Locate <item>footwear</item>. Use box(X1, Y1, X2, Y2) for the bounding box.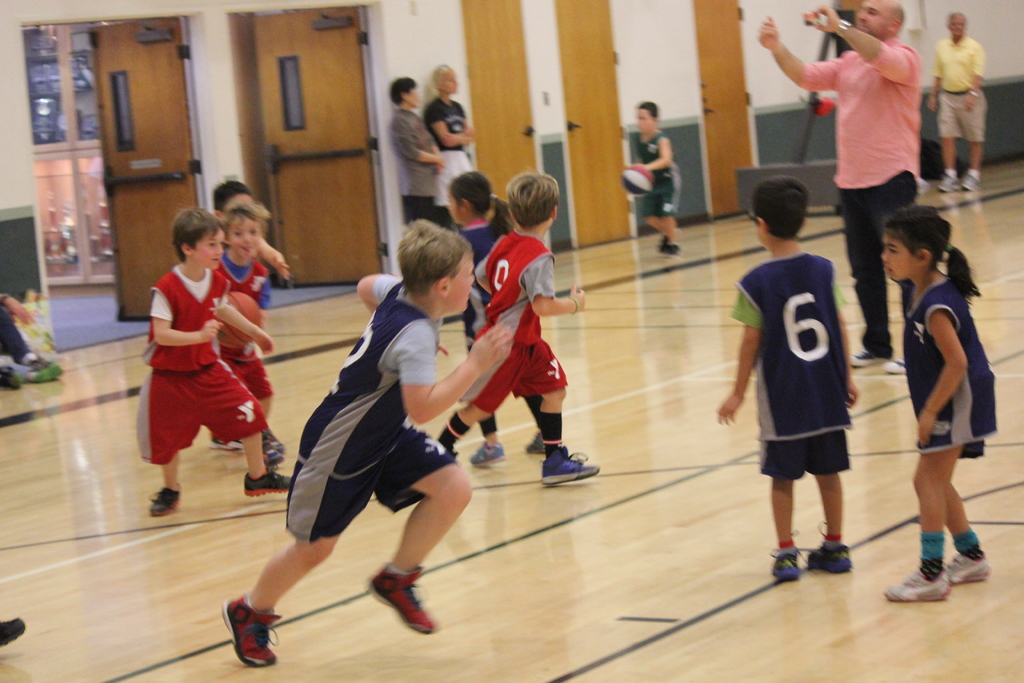
box(961, 171, 979, 193).
